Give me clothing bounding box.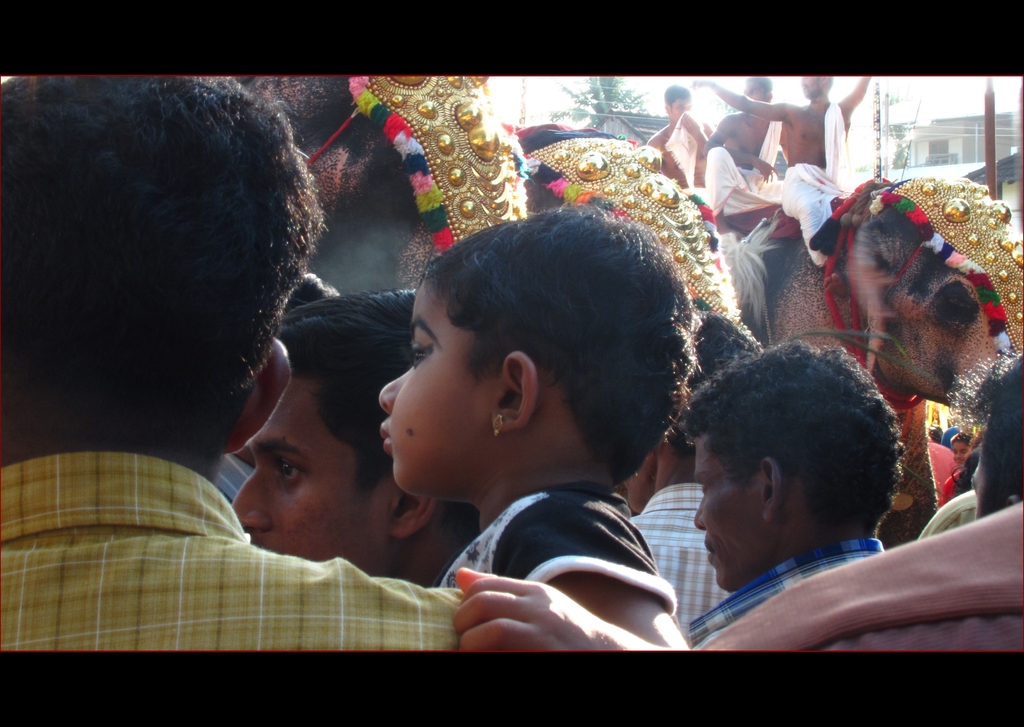
(left=915, top=489, right=978, bottom=541).
